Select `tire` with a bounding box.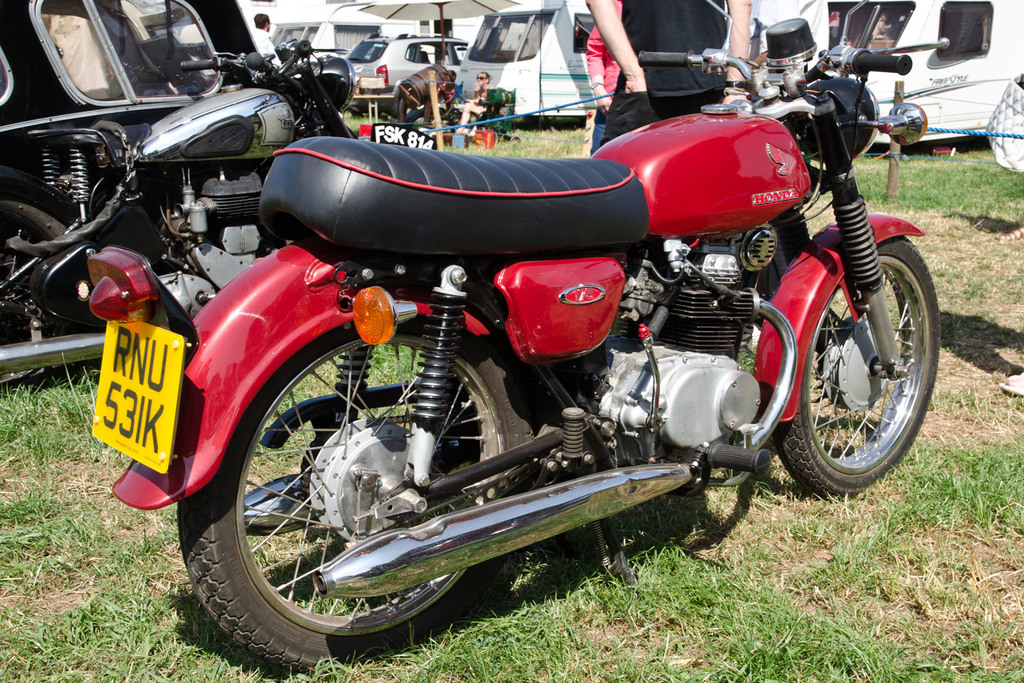
<bbox>772, 232, 942, 502</bbox>.
